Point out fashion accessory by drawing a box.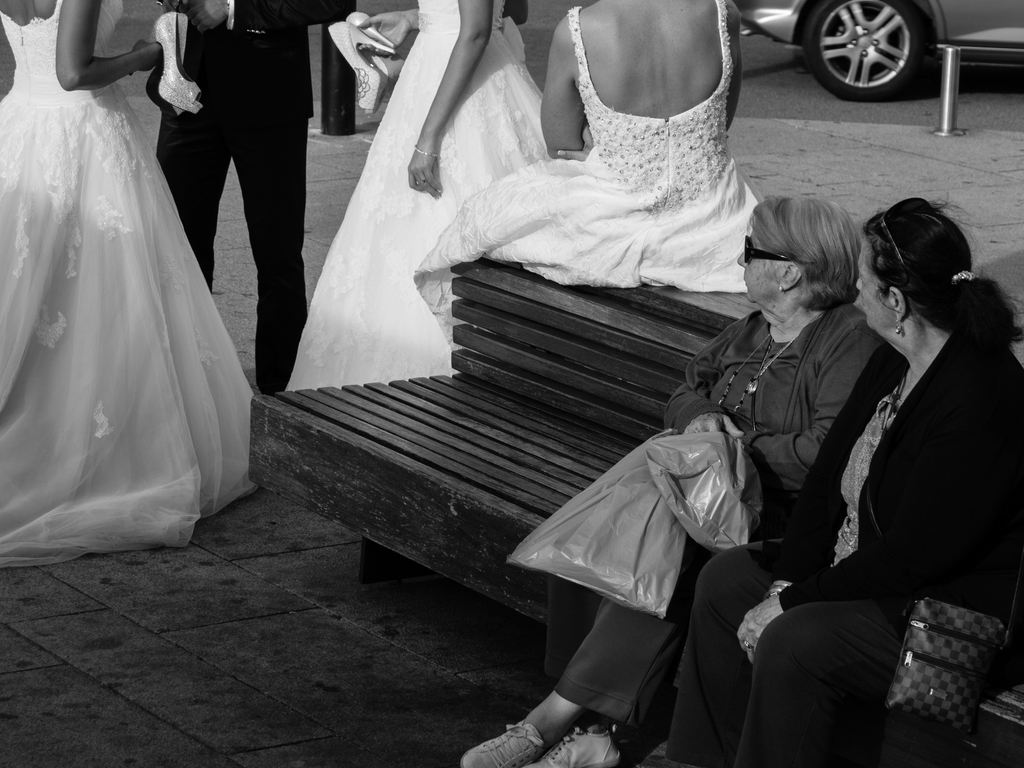
(248,29,267,37).
